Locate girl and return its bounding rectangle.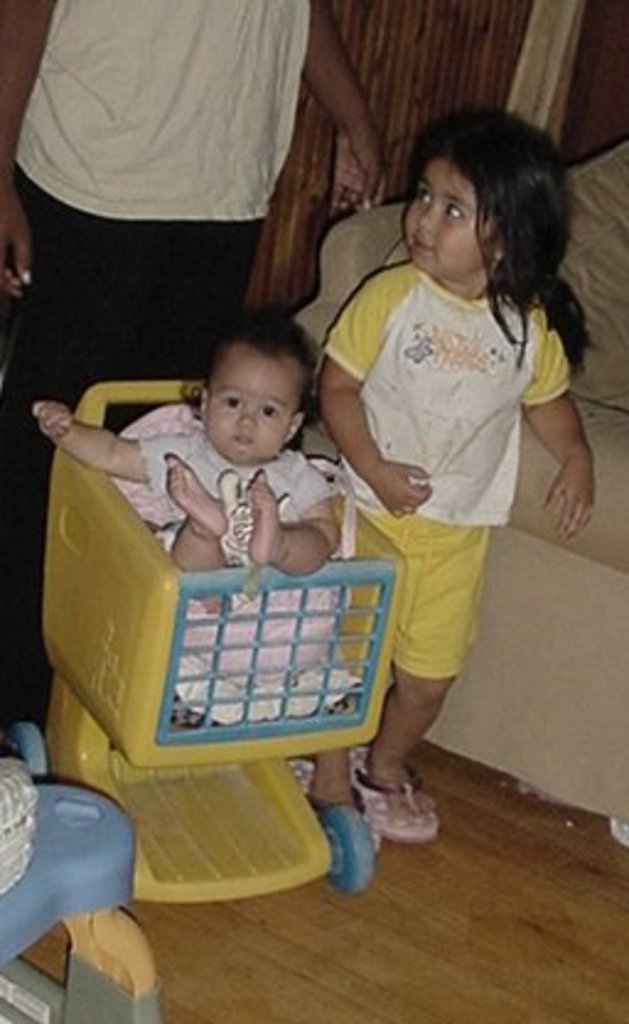
(310, 103, 602, 855).
